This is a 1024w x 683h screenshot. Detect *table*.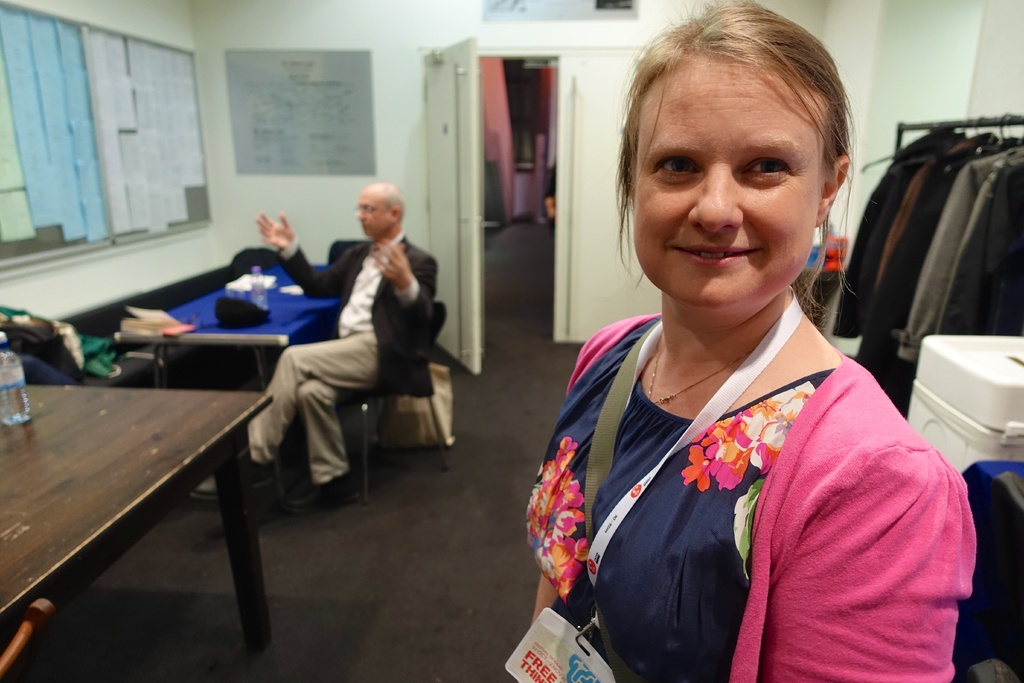
(x1=0, y1=316, x2=316, y2=682).
